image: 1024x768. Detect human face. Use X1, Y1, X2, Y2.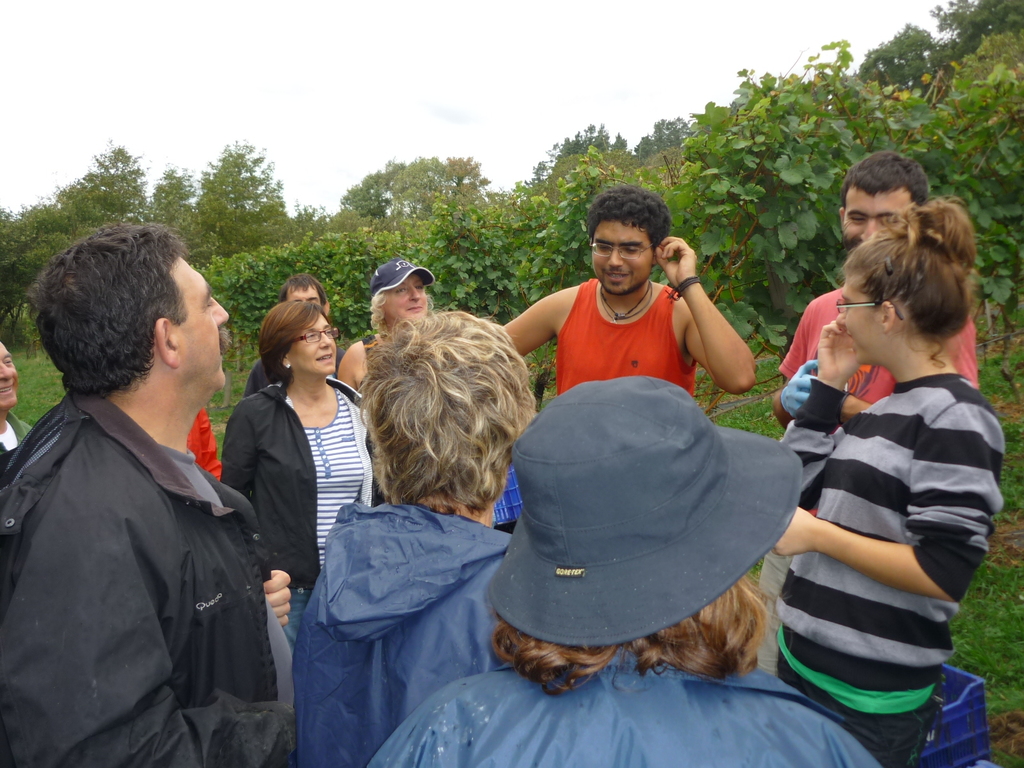
0, 341, 19, 410.
